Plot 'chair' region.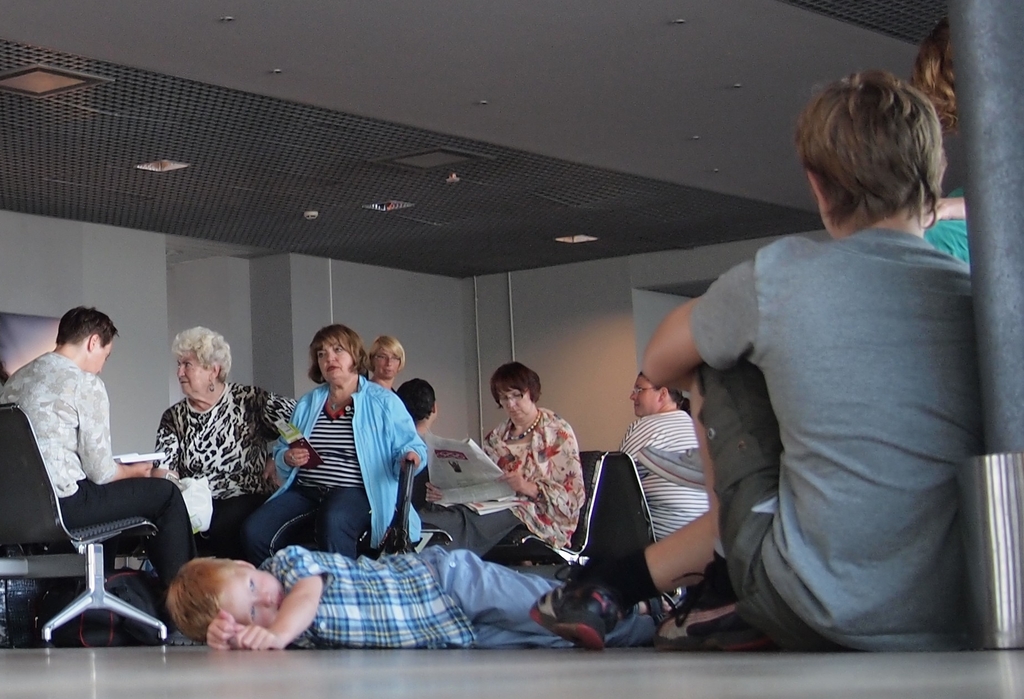
Plotted at box=[388, 520, 456, 558].
